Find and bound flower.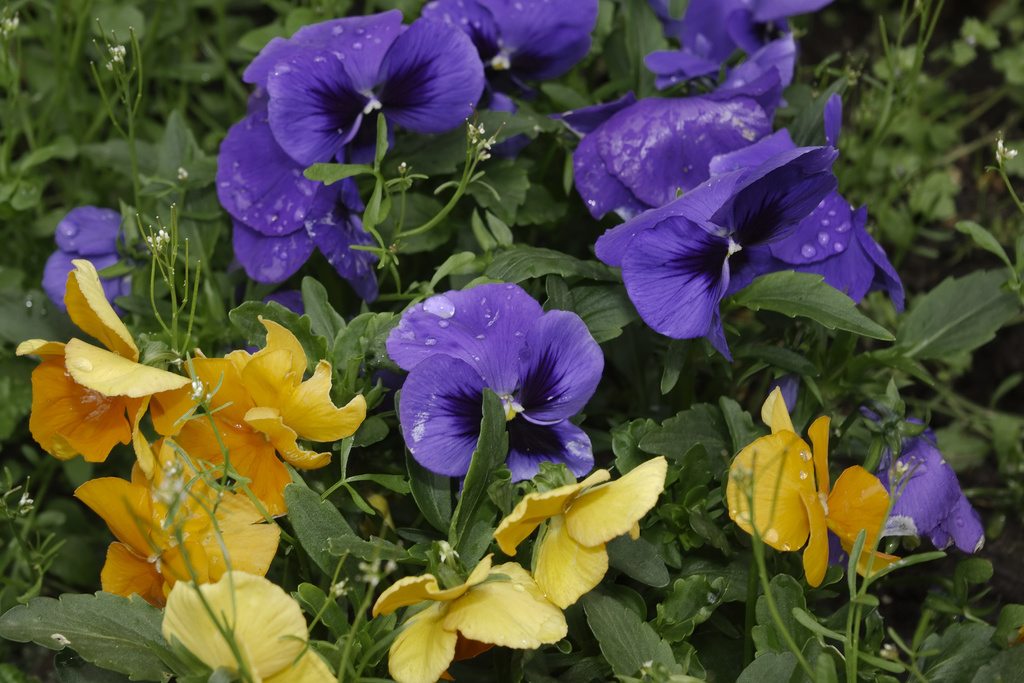
Bound: pyautogui.locateOnScreen(641, 0, 837, 92).
